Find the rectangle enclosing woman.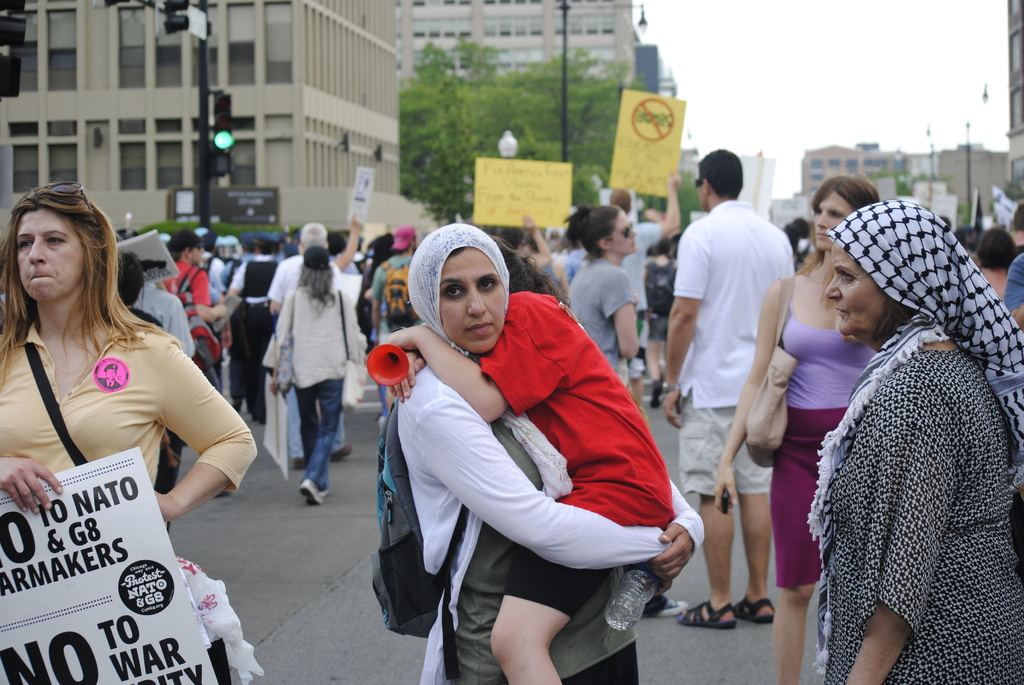
rect(718, 167, 877, 684).
